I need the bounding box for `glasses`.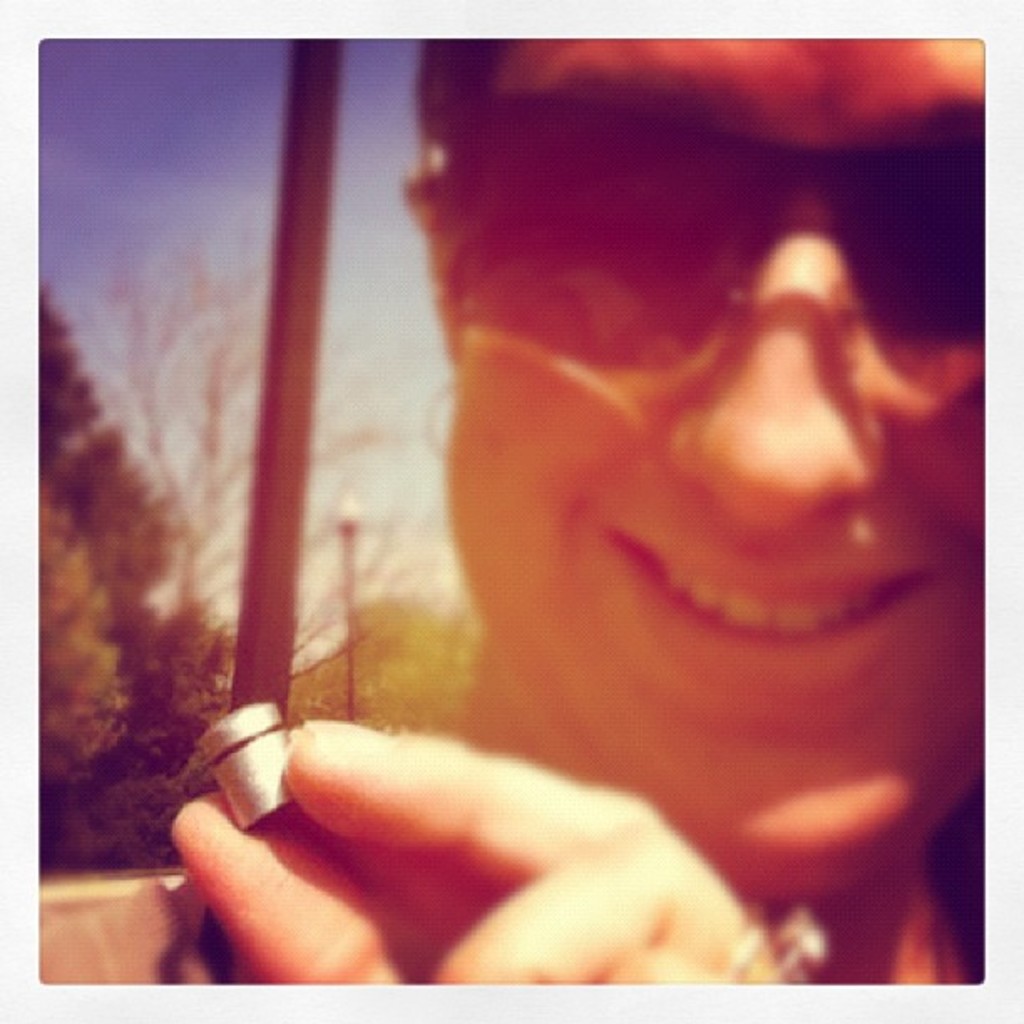
Here it is: 405,74,986,328.
